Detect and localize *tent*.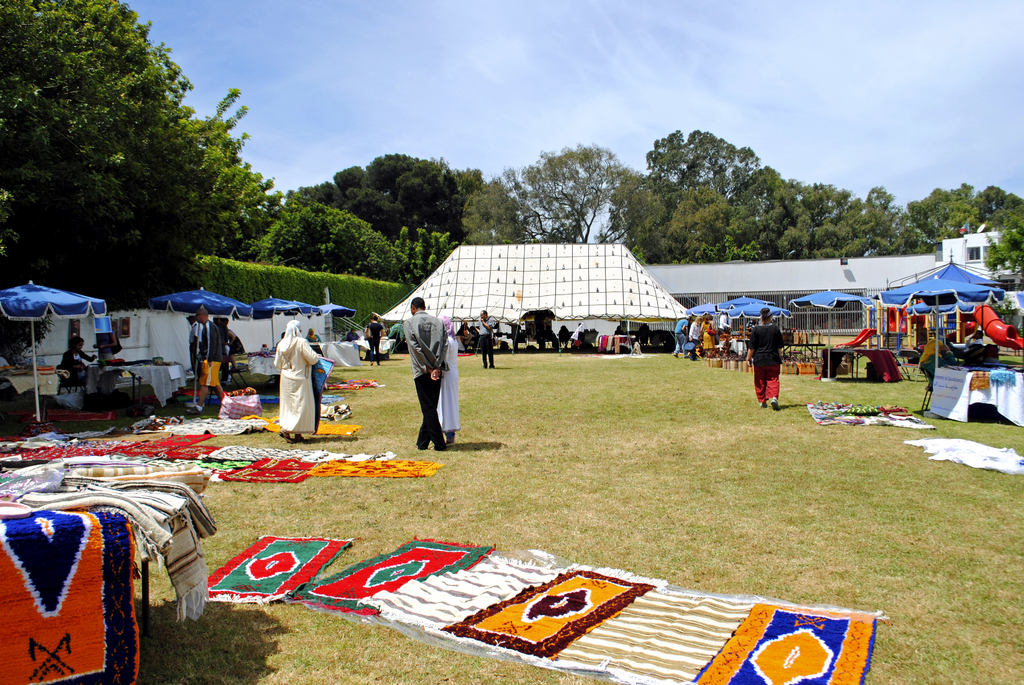
Localized at box=[371, 223, 726, 372].
